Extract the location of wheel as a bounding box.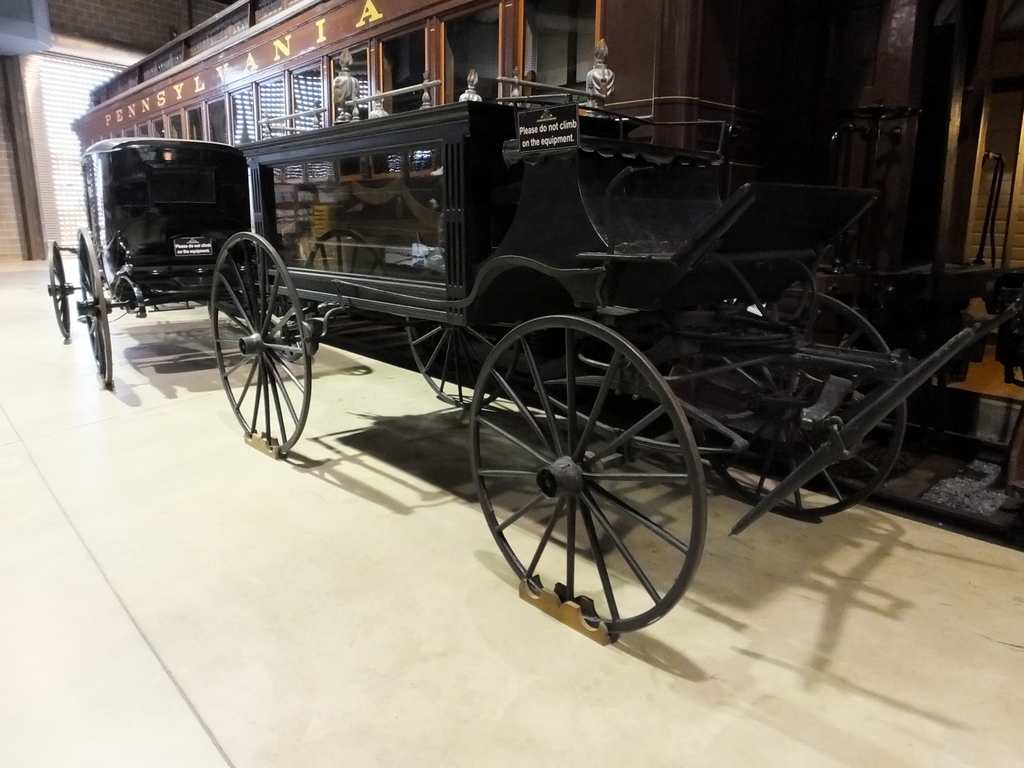
<region>701, 285, 907, 521</region>.
